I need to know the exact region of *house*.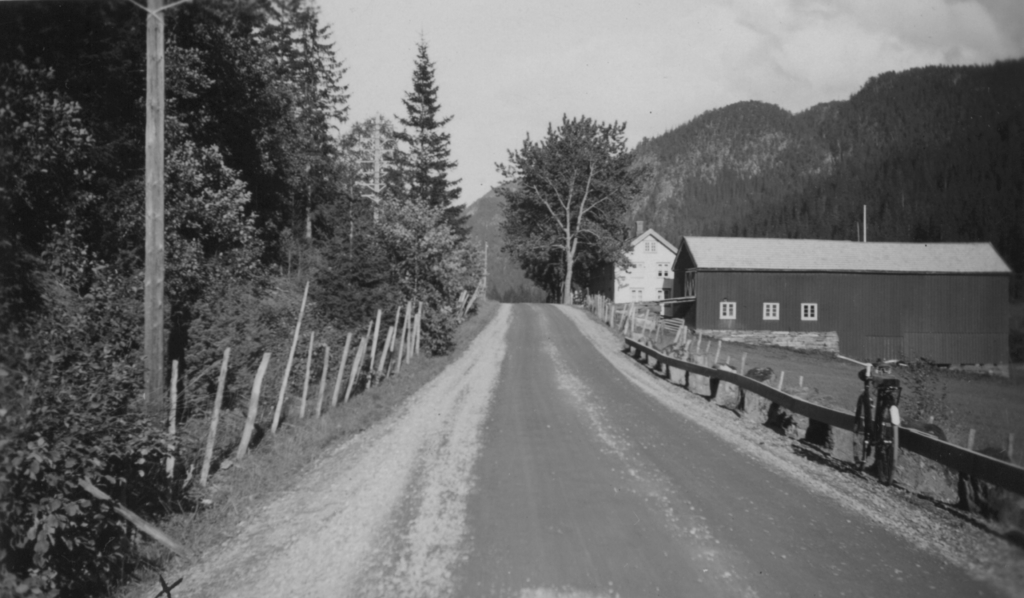
Region: left=611, top=220, right=674, bottom=307.
